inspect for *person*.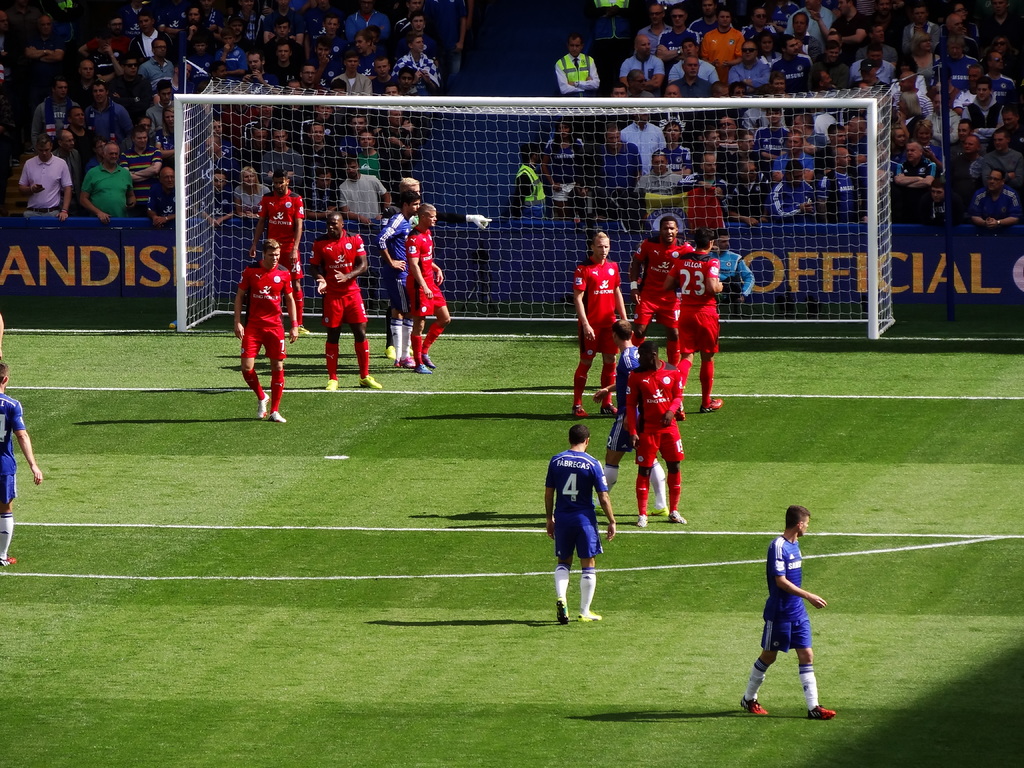
Inspection: (888, 53, 945, 131).
